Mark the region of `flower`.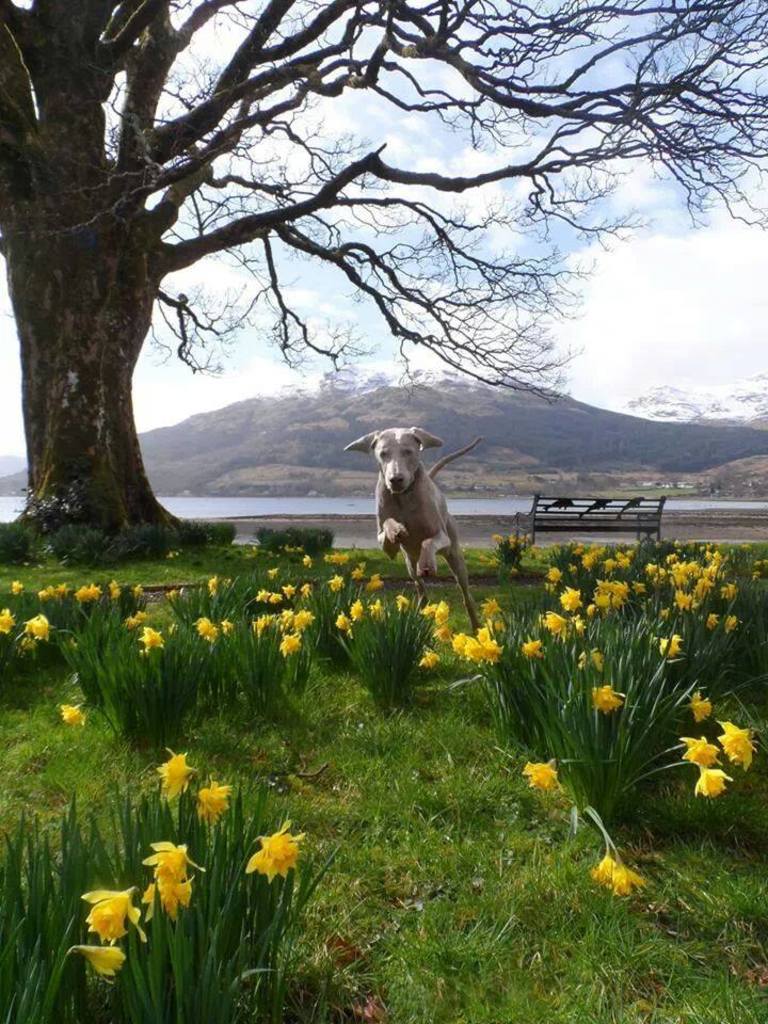
Region: select_region(681, 739, 719, 769).
